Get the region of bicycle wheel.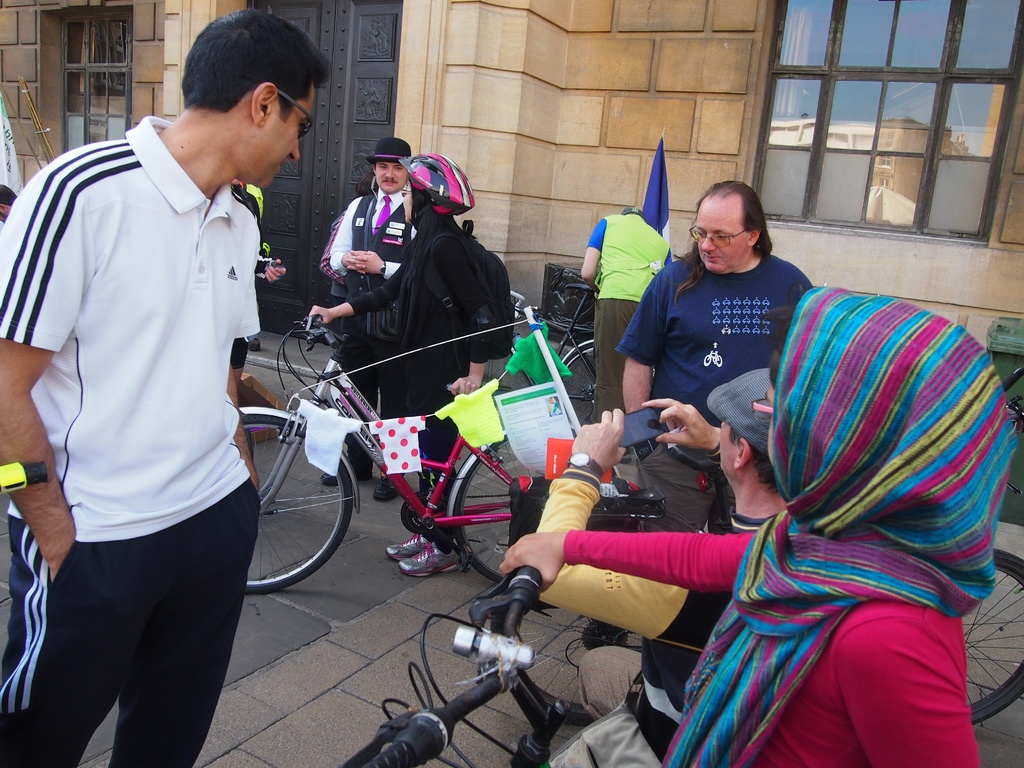
[x1=499, y1=600, x2=643, y2=723].
